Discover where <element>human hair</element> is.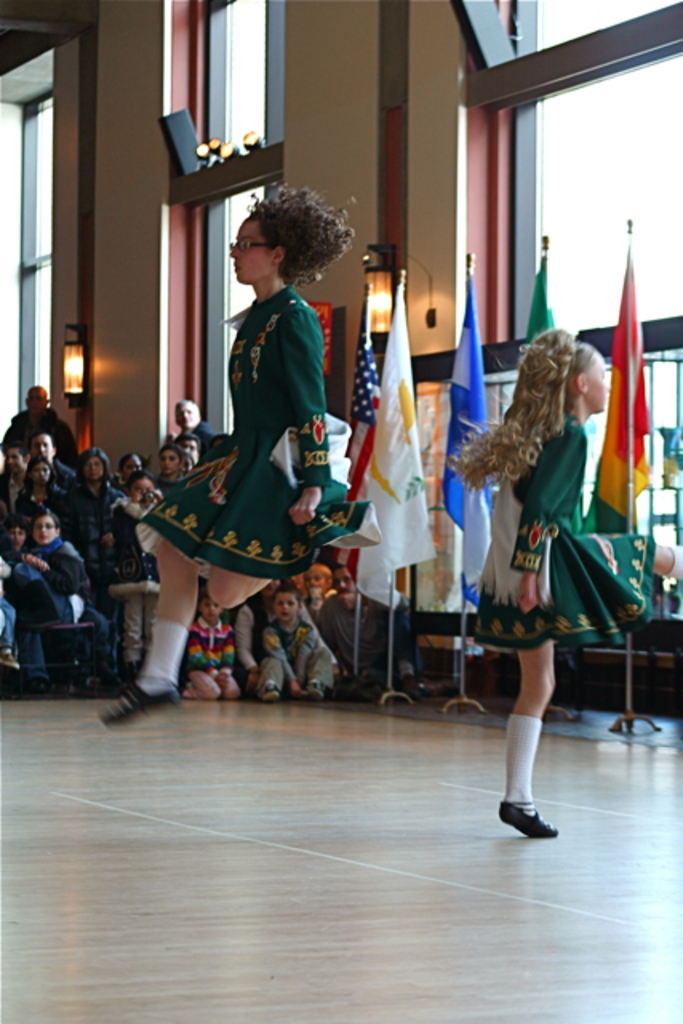
Discovered at crop(29, 509, 61, 549).
